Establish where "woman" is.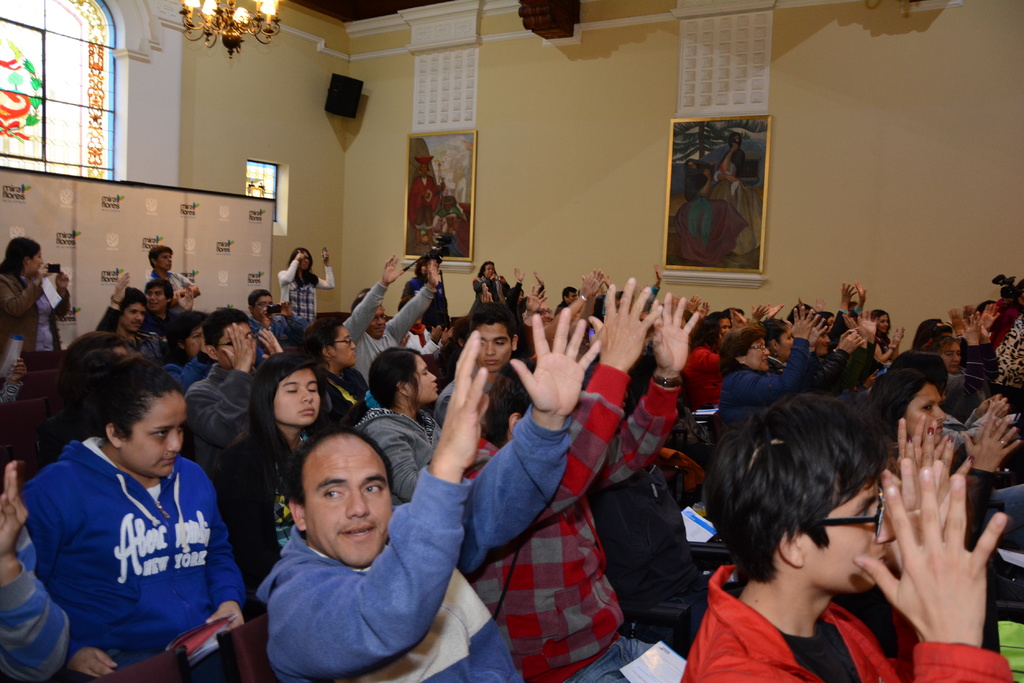
Established at x1=715 y1=303 x2=815 y2=440.
